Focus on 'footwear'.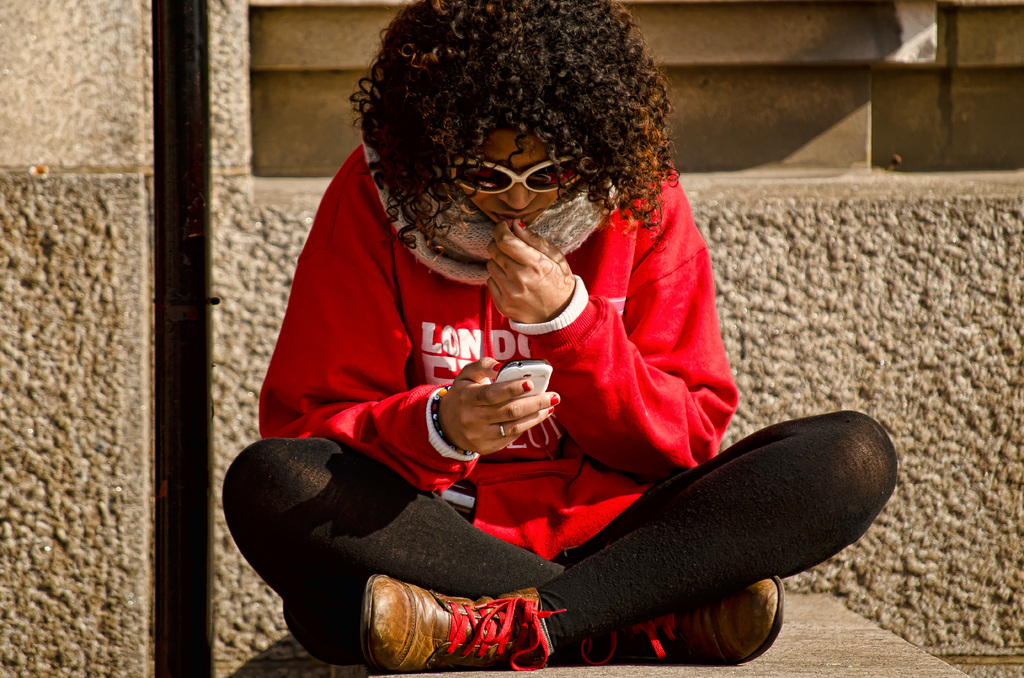
Focused at region(578, 569, 785, 666).
